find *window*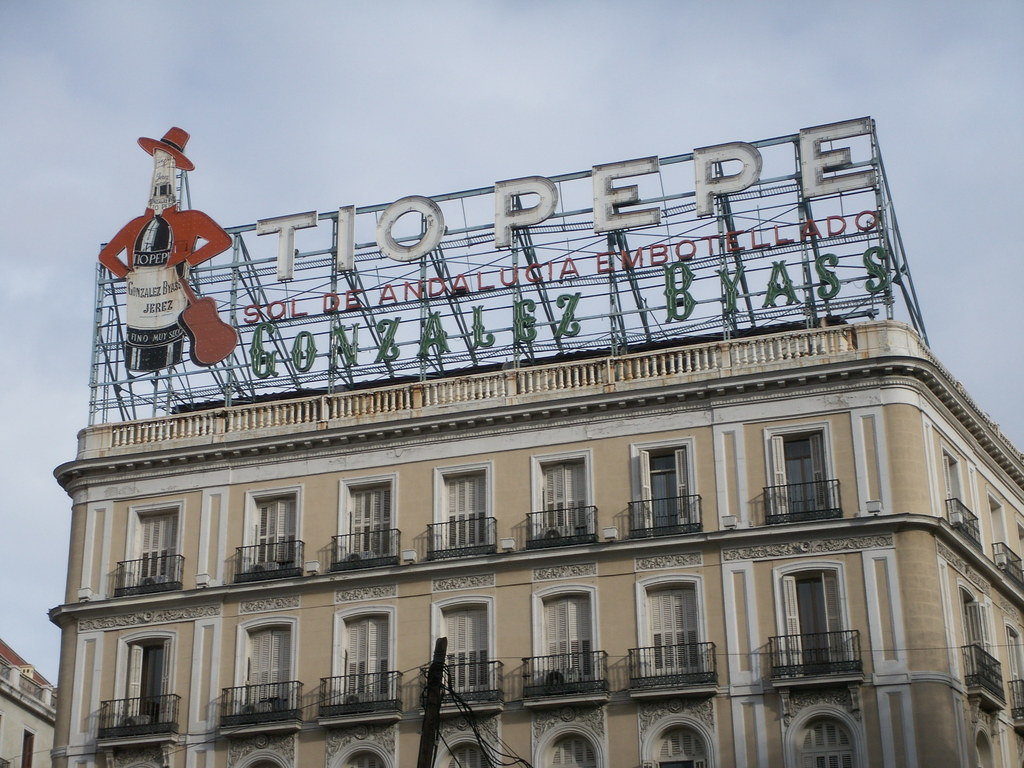
[left=538, top=587, right=588, bottom=693]
